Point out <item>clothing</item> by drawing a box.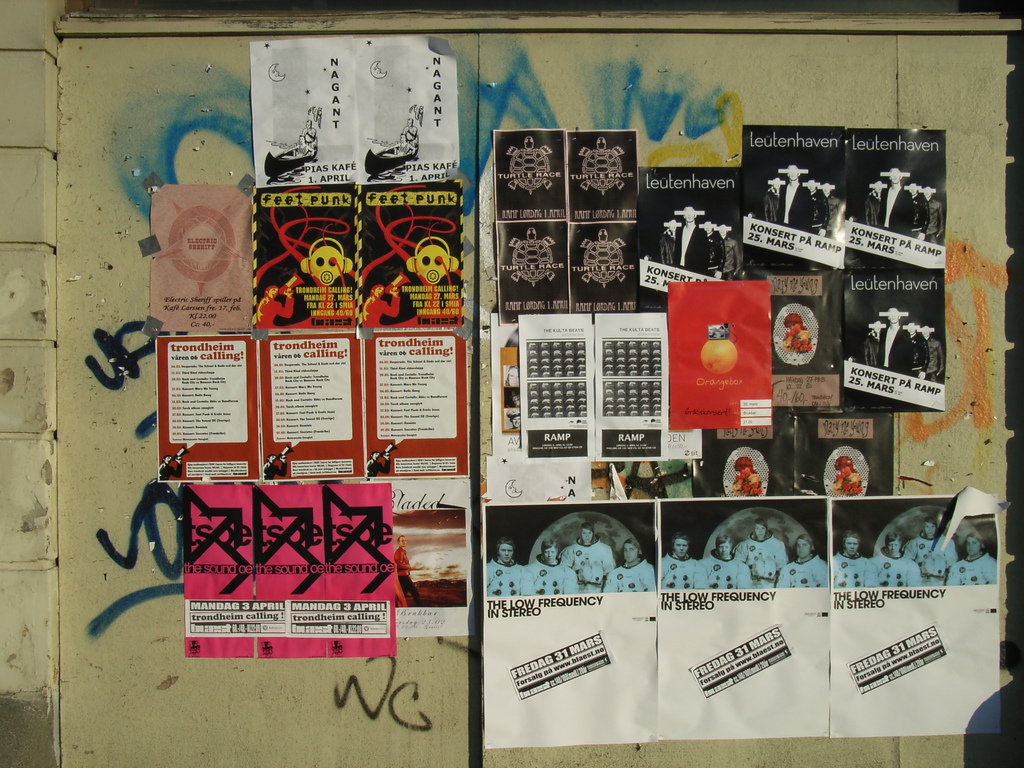
pyautogui.locateOnScreen(833, 471, 862, 495).
